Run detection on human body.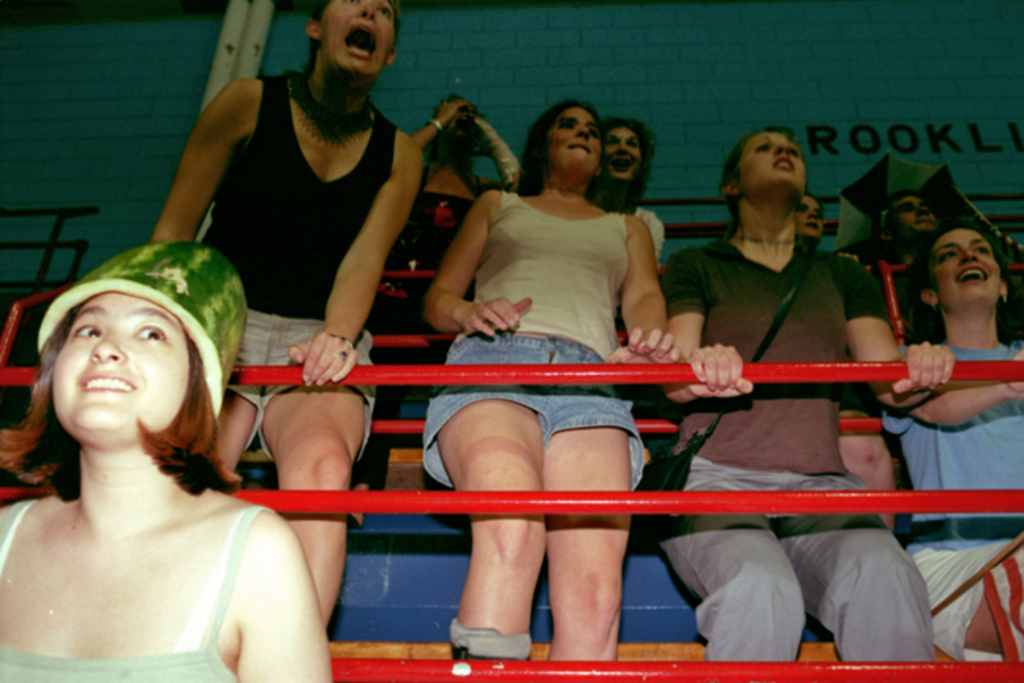
Result: left=883, top=334, right=1022, bottom=662.
